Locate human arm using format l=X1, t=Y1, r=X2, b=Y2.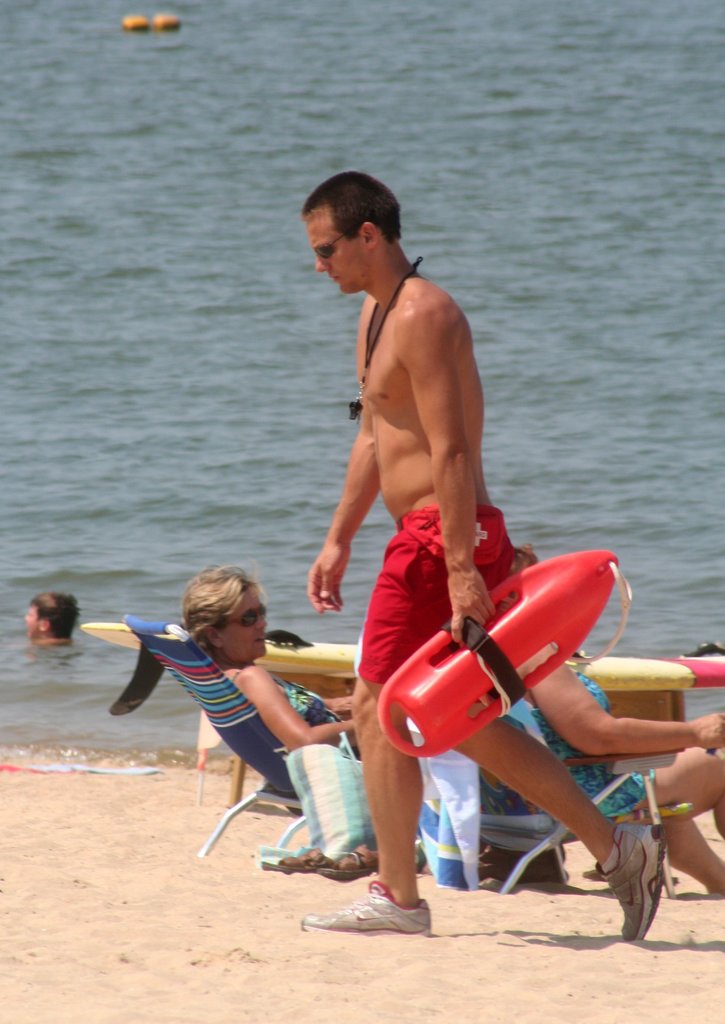
l=393, t=300, r=496, b=644.
